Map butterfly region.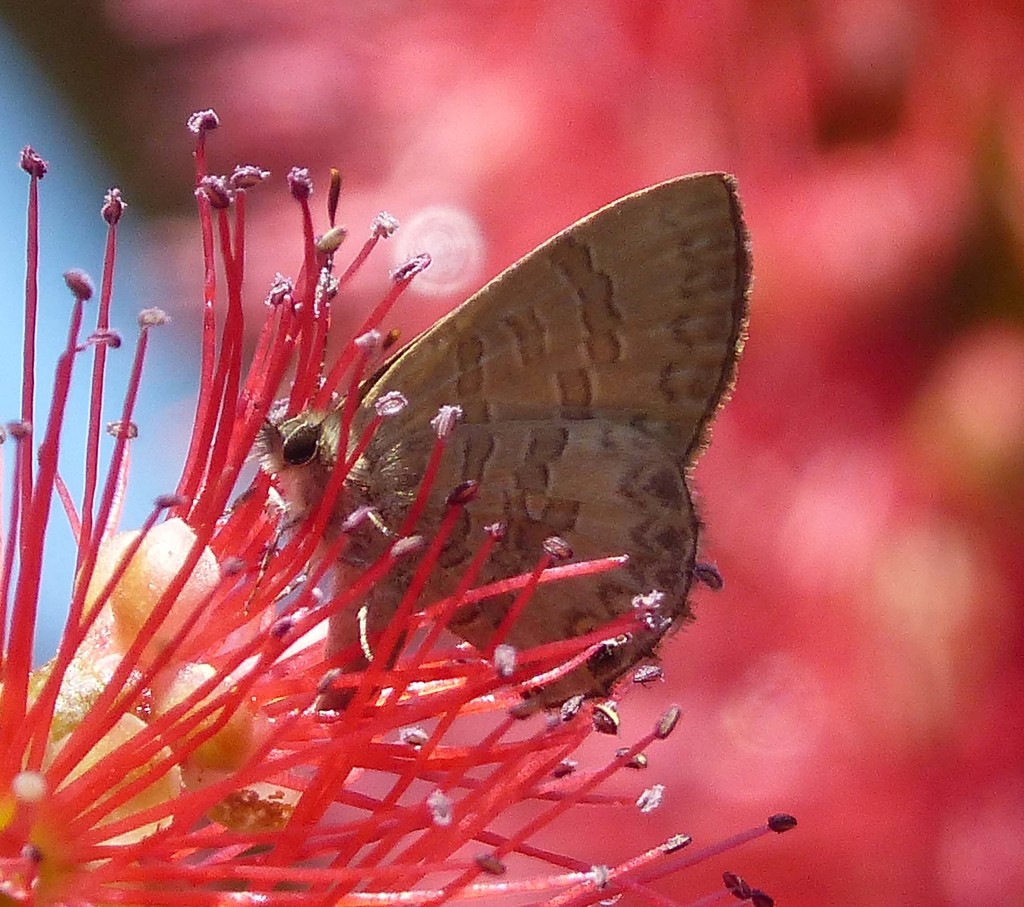
Mapped to <bbox>170, 167, 756, 713</bbox>.
